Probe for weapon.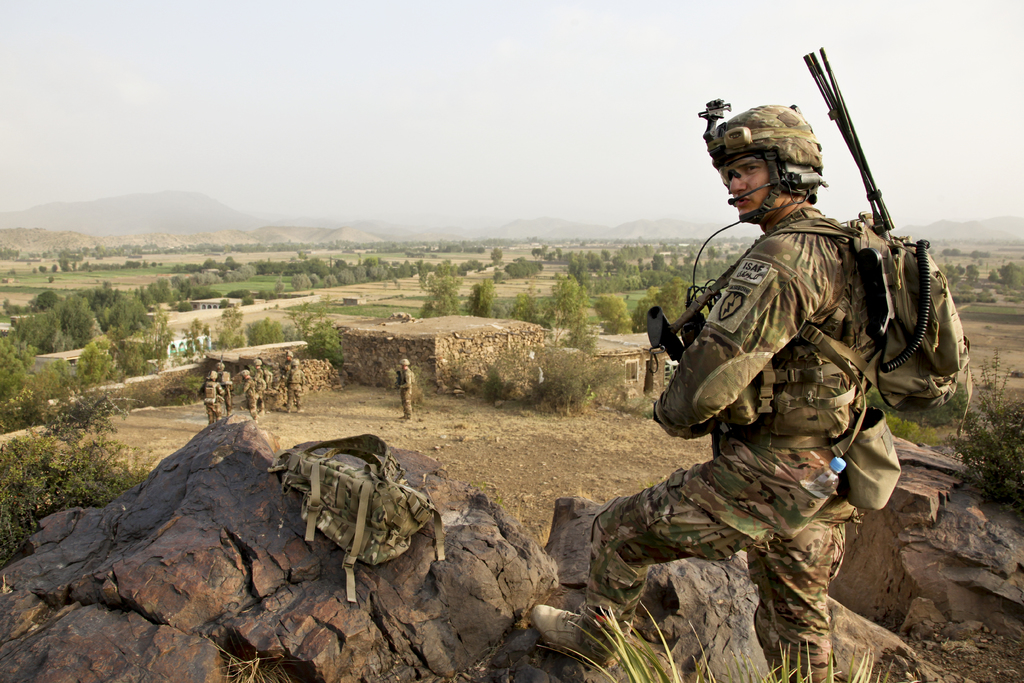
Probe result: x1=647, y1=306, x2=704, y2=357.
